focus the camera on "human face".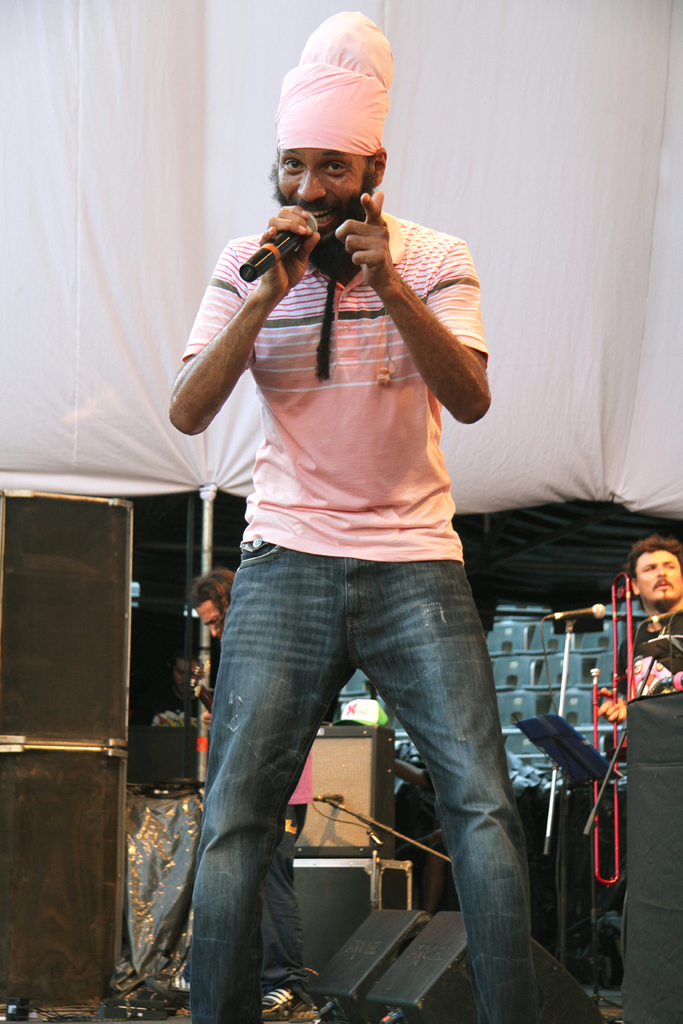
Focus region: bbox=(635, 552, 682, 607).
